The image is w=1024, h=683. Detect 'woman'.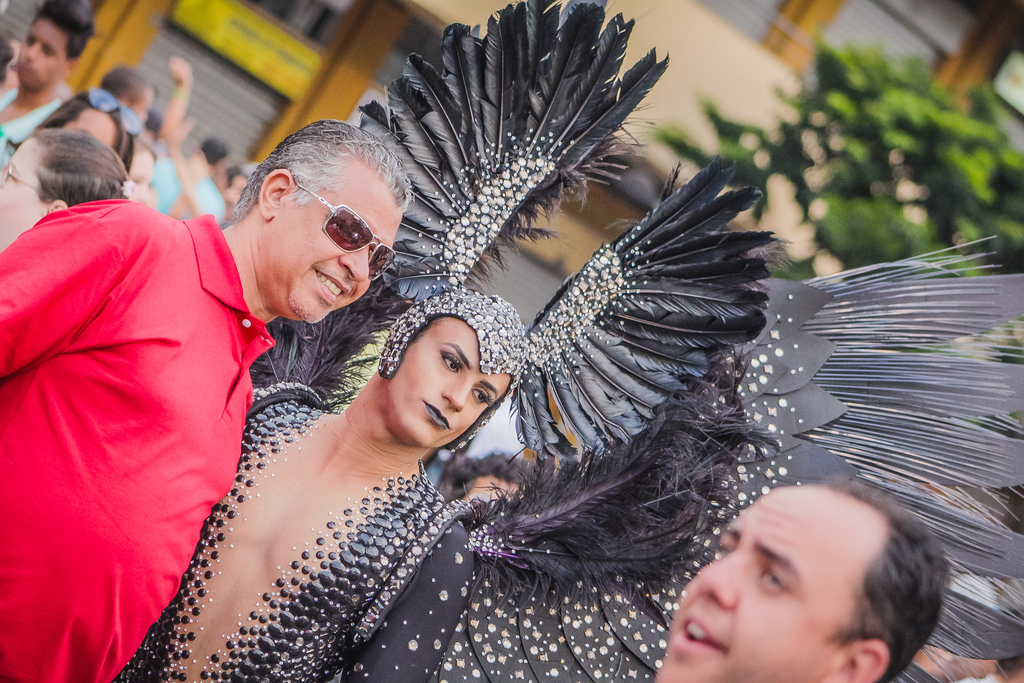
Detection: crop(0, 86, 134, 175).
